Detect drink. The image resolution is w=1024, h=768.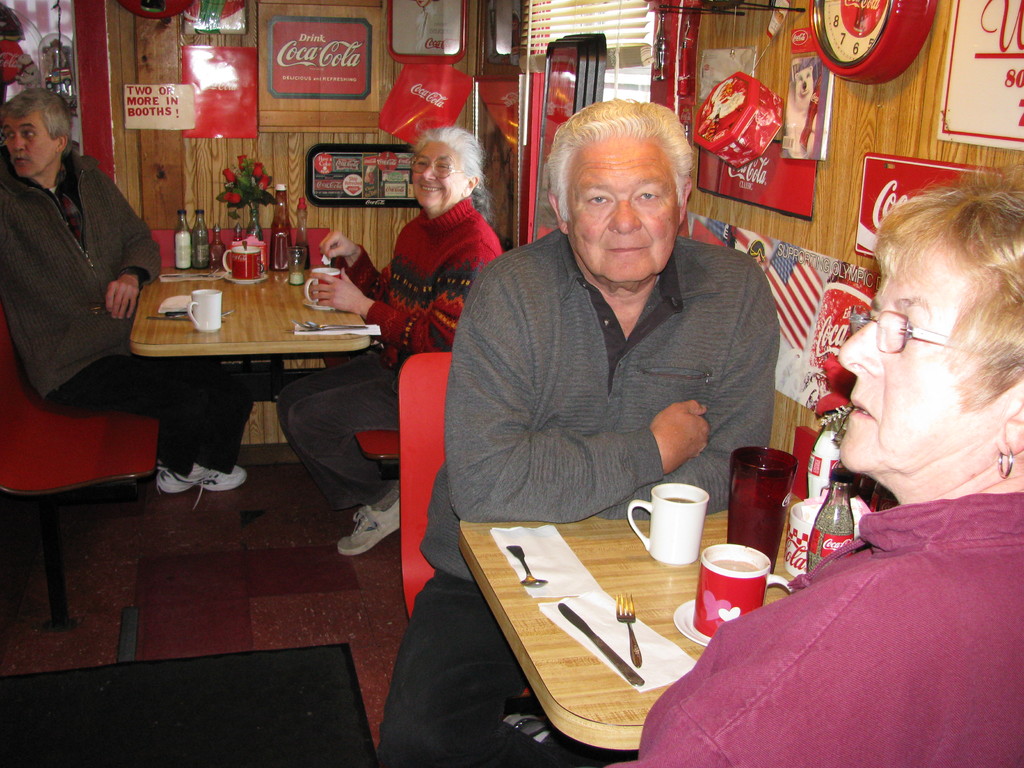
175, 230, 191, 268.
